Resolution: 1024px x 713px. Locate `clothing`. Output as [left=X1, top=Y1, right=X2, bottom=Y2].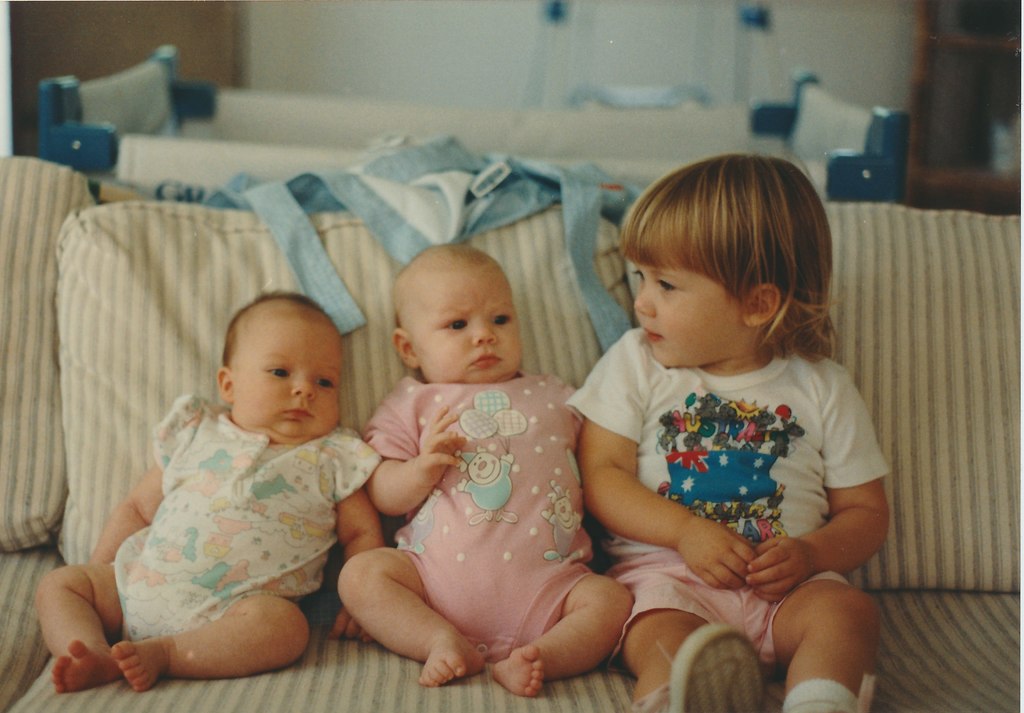
[left=113, top=393, right=384, bottom=646].
